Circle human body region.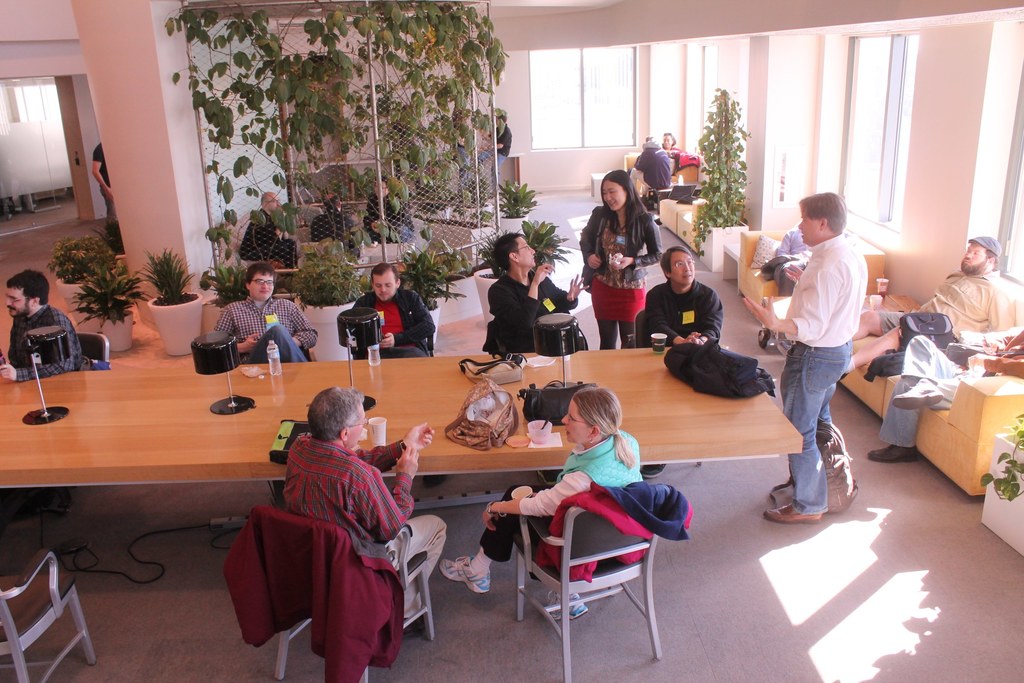
Region: [628,260,736,342].
